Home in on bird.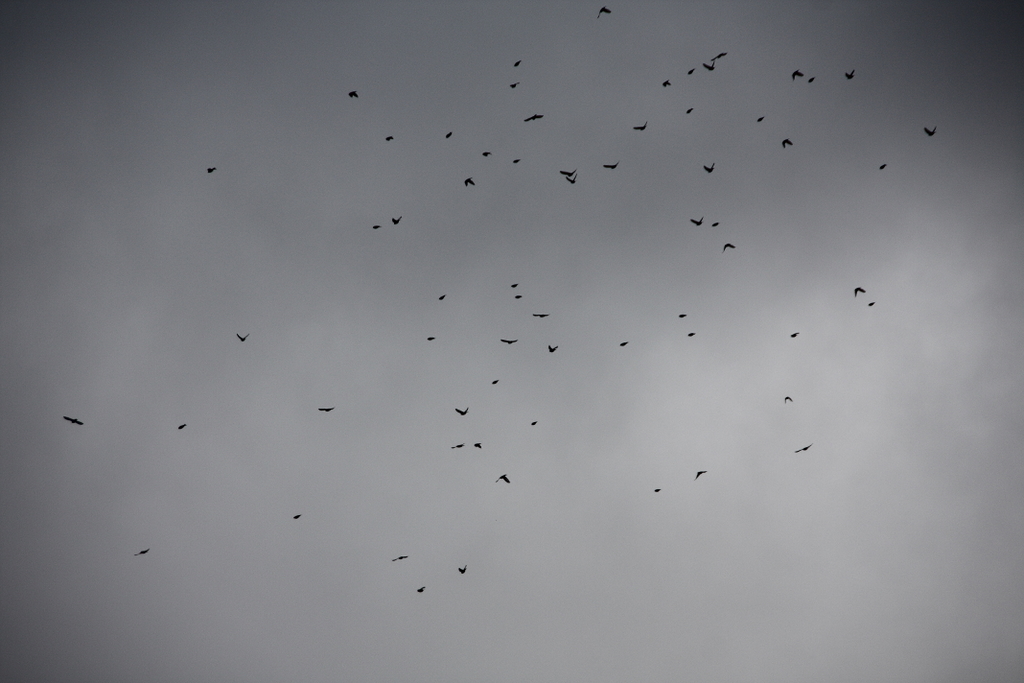
Homed in at x1=723 y1=242 x2=736 y2=254.
